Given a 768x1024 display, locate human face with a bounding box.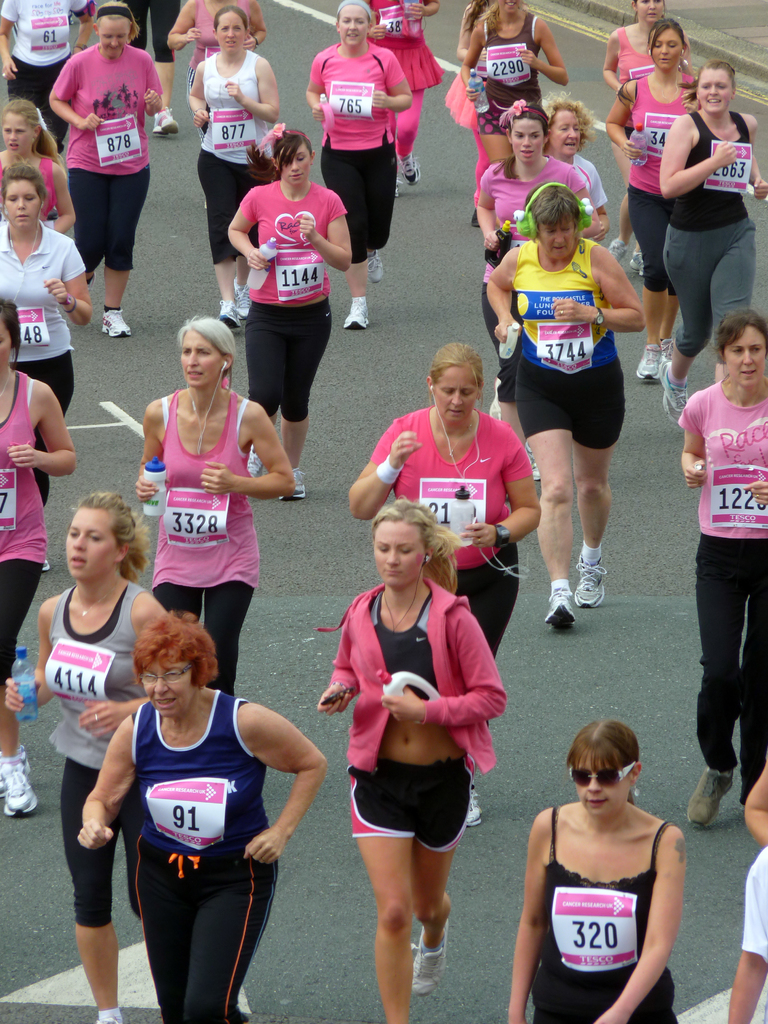
Located: 694, 69, 730, 109.
